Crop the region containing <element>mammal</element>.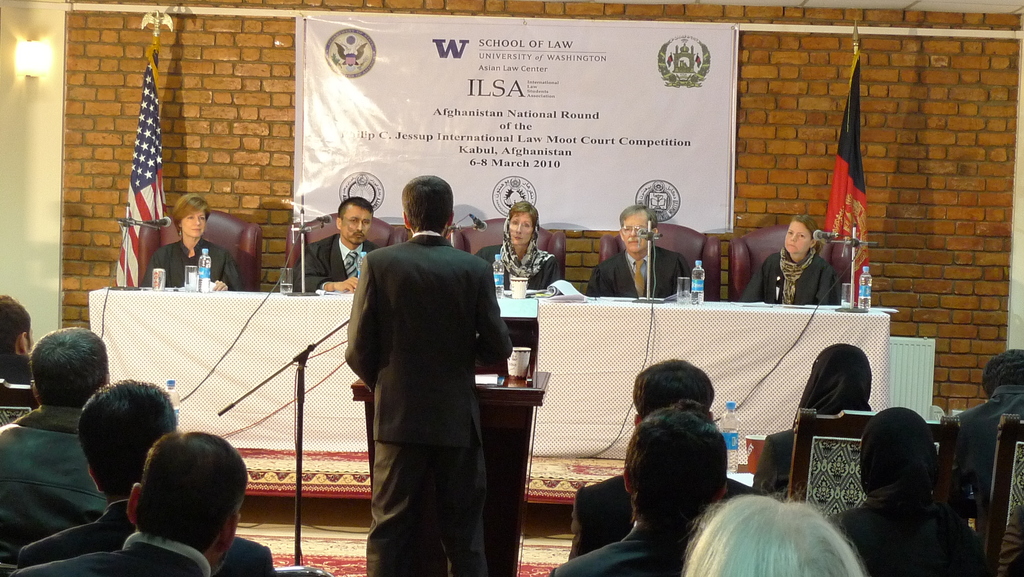
Crop region: Rect(13, 371, 278, 576).
